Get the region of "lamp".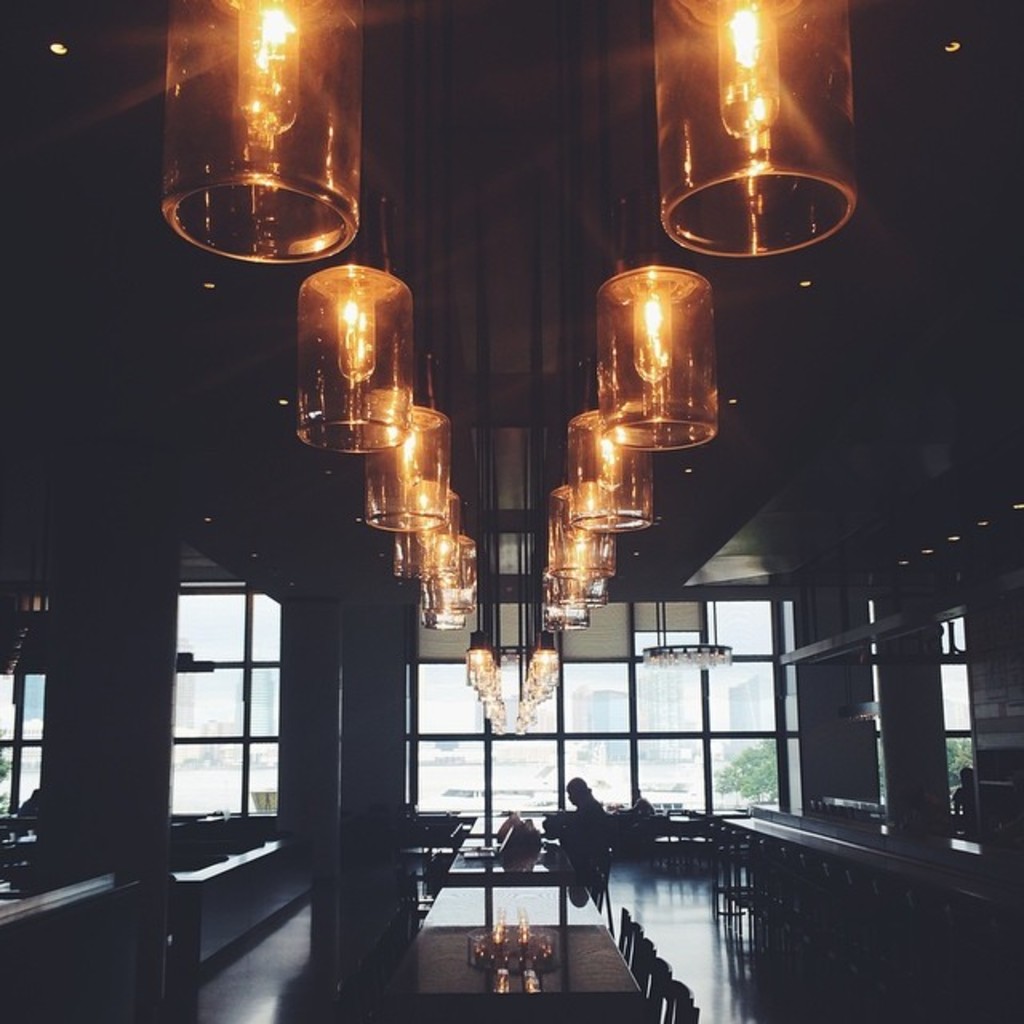
592/195/722/450.
